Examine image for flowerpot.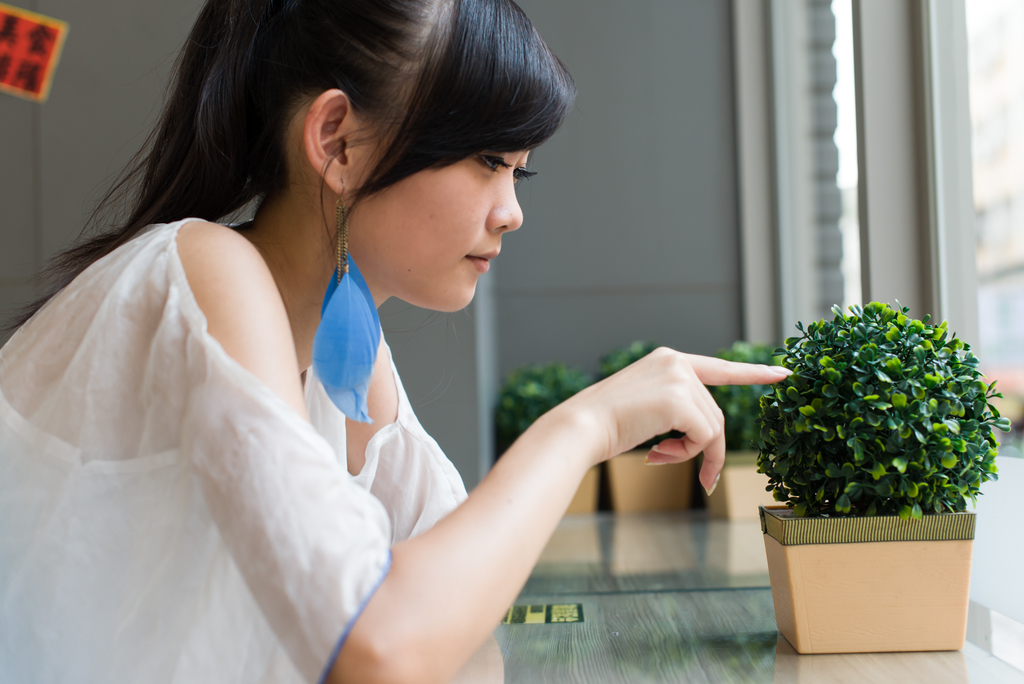
Examination result: 561/472/602/514.
